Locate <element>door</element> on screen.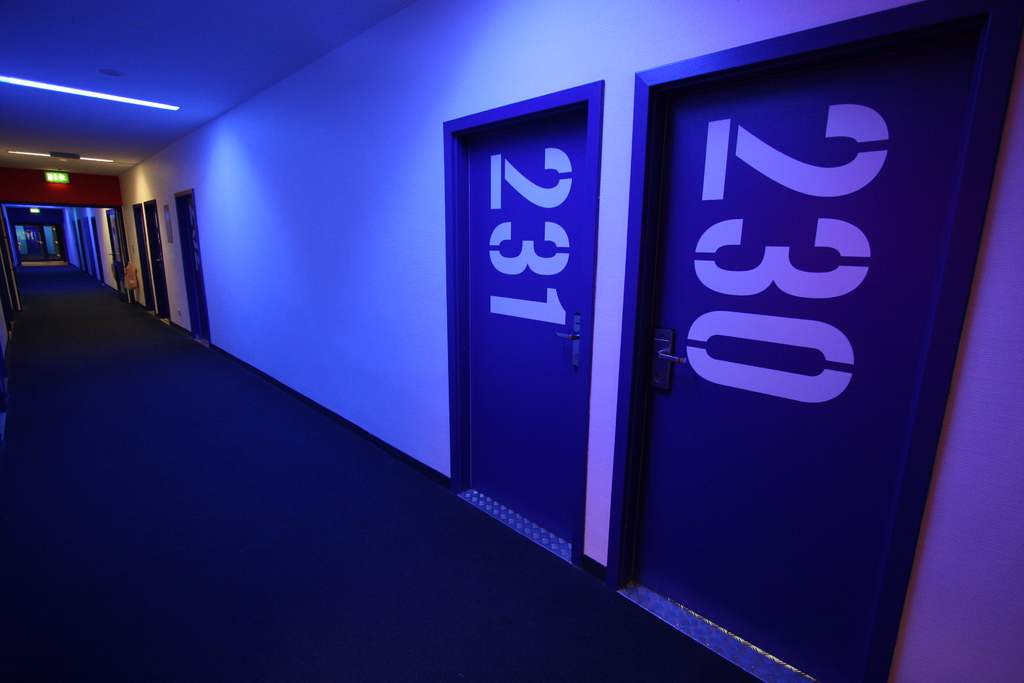
On screen at crop(617, 20, 943, 676).
